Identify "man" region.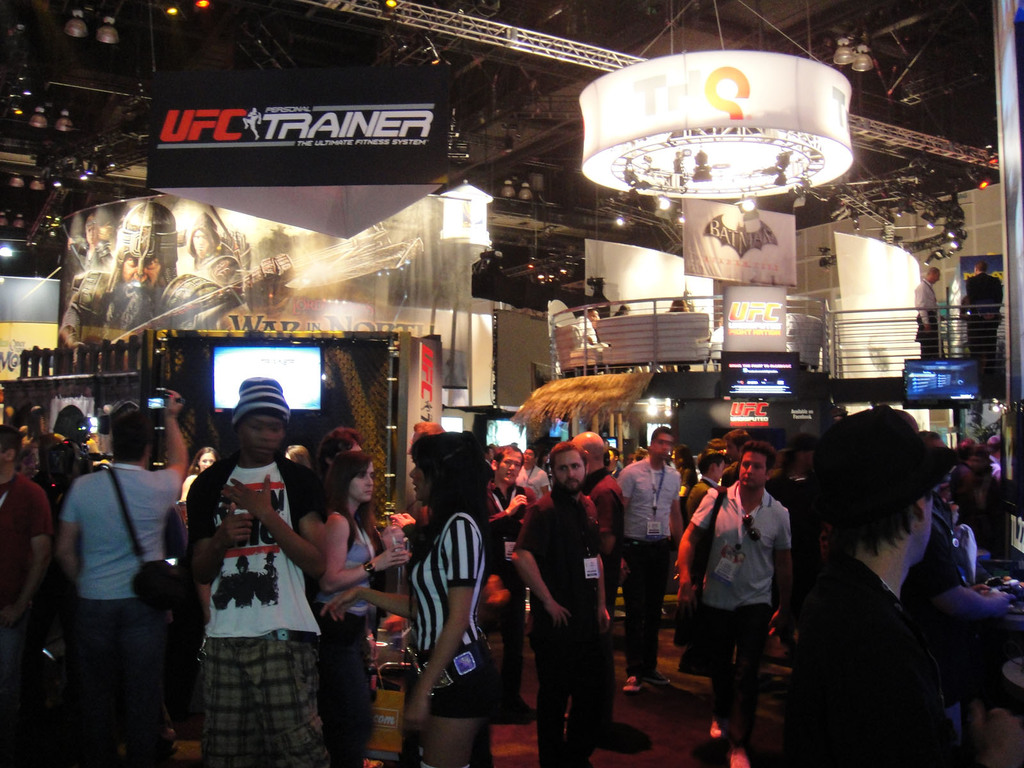
Region: <box>0,424,52,767</box>.
